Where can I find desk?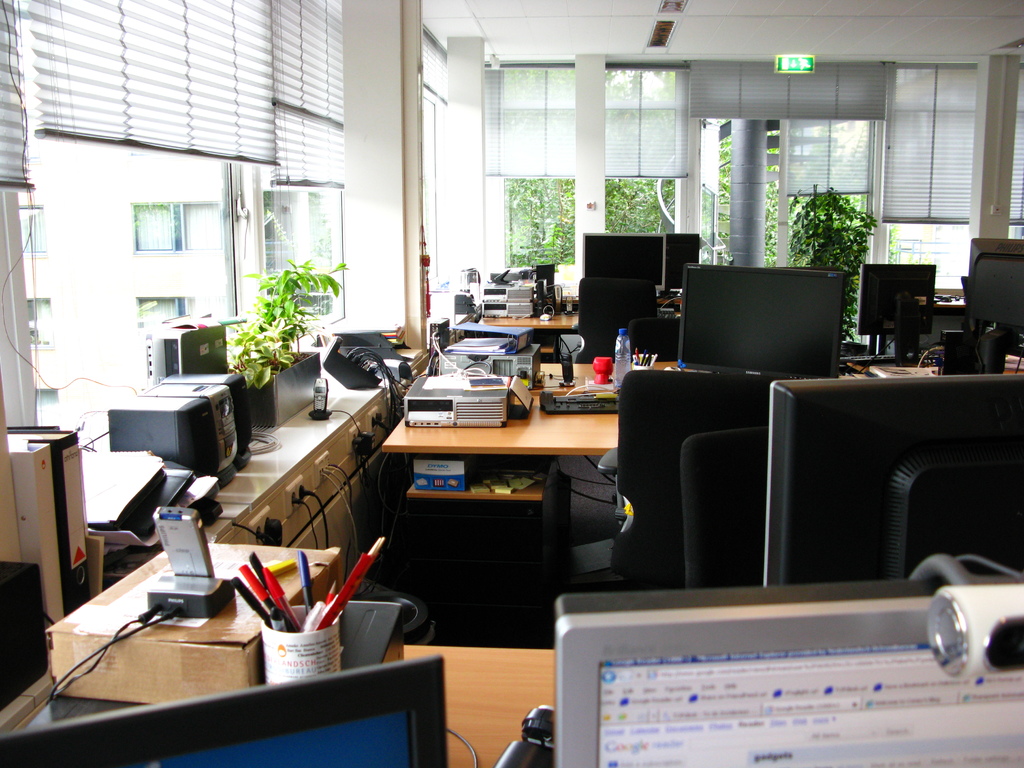
You can find it at (x1=382, y1=362, x2=696, y2=617).
